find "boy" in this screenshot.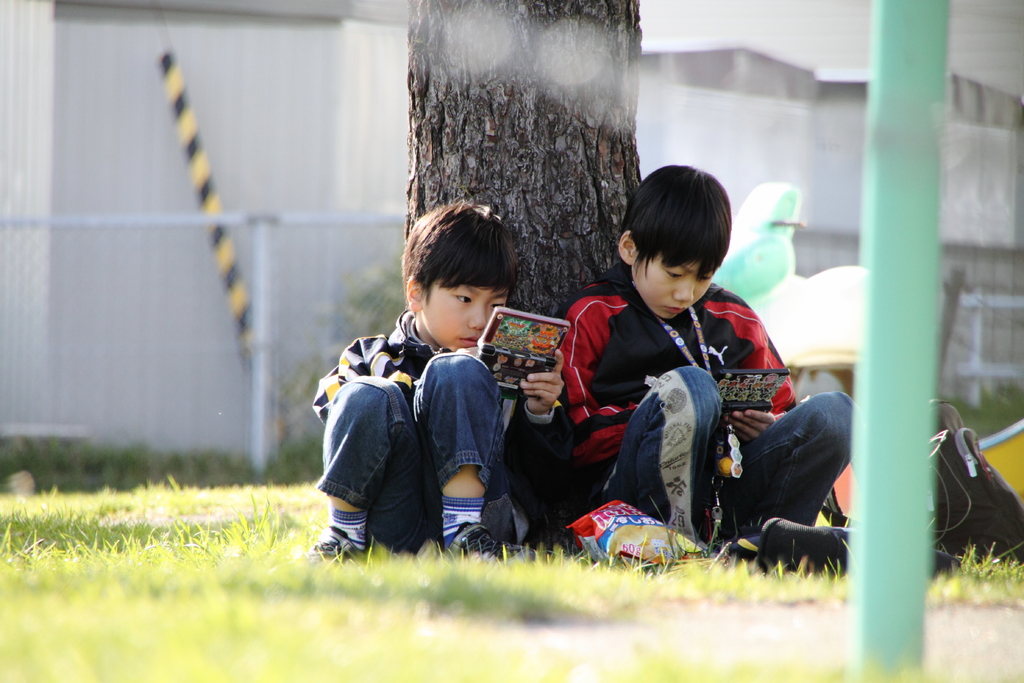
The bounding box for "boy" is <box>555,157,852,559</box>.
